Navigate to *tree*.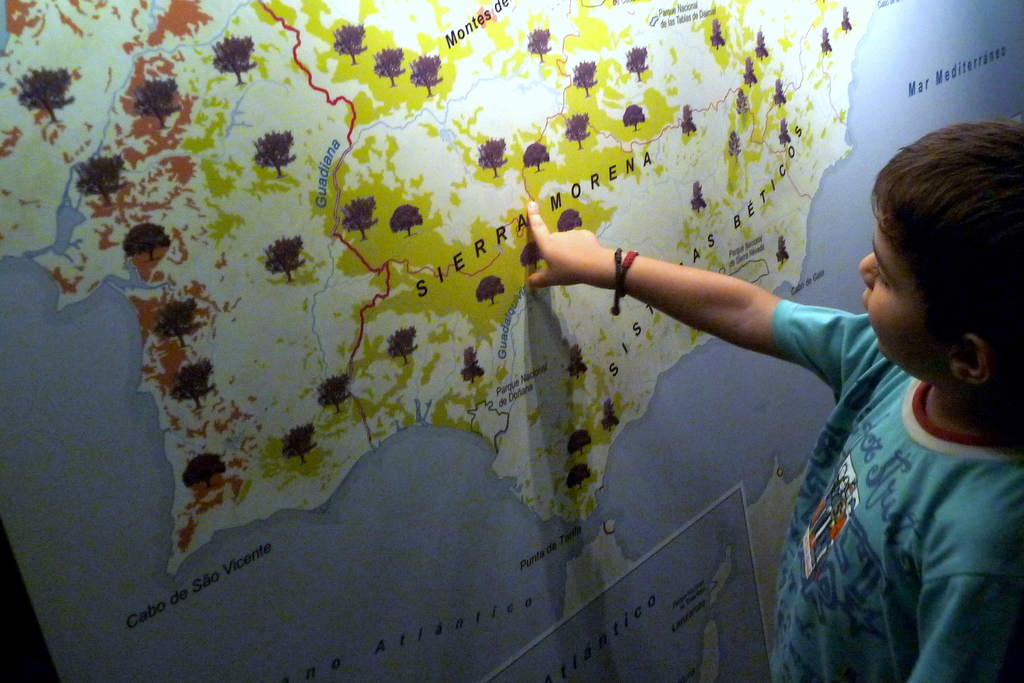
Navigation target: bbox(566, 344, 590, 381).
